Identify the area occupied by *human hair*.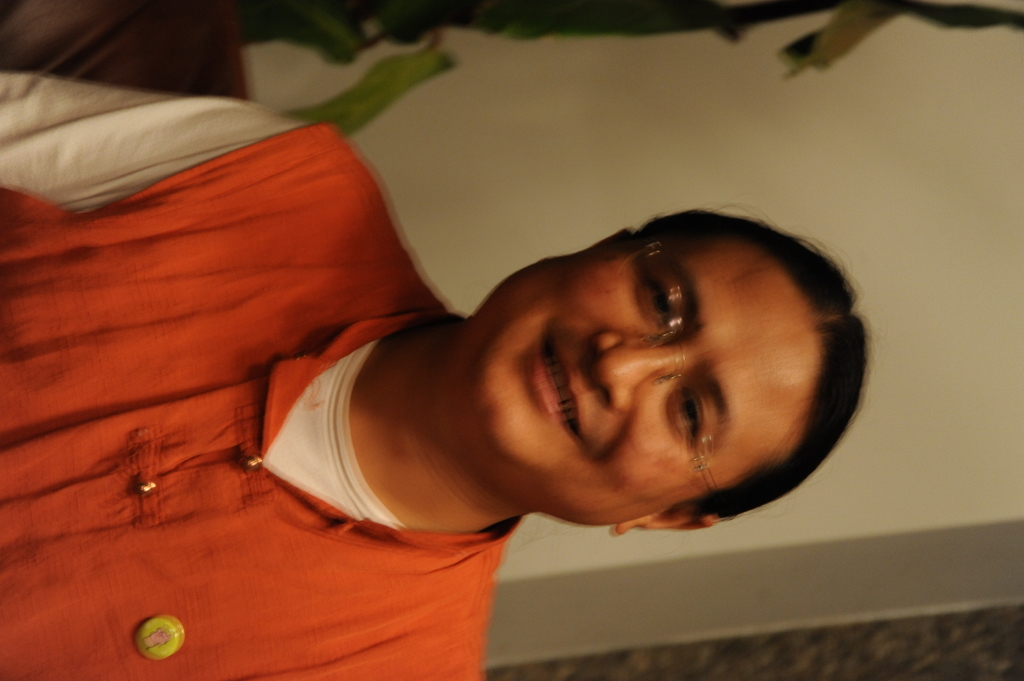
Area: [531,195,872,488].
